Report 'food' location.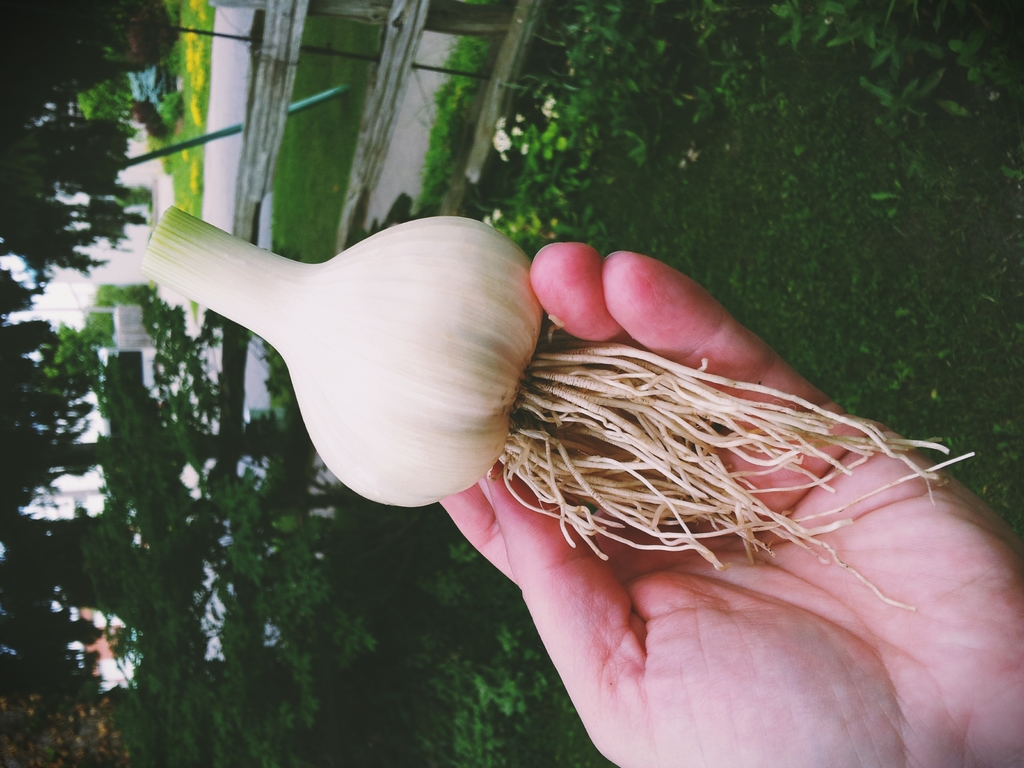
Report: box=[135, 205, 970, 614].
